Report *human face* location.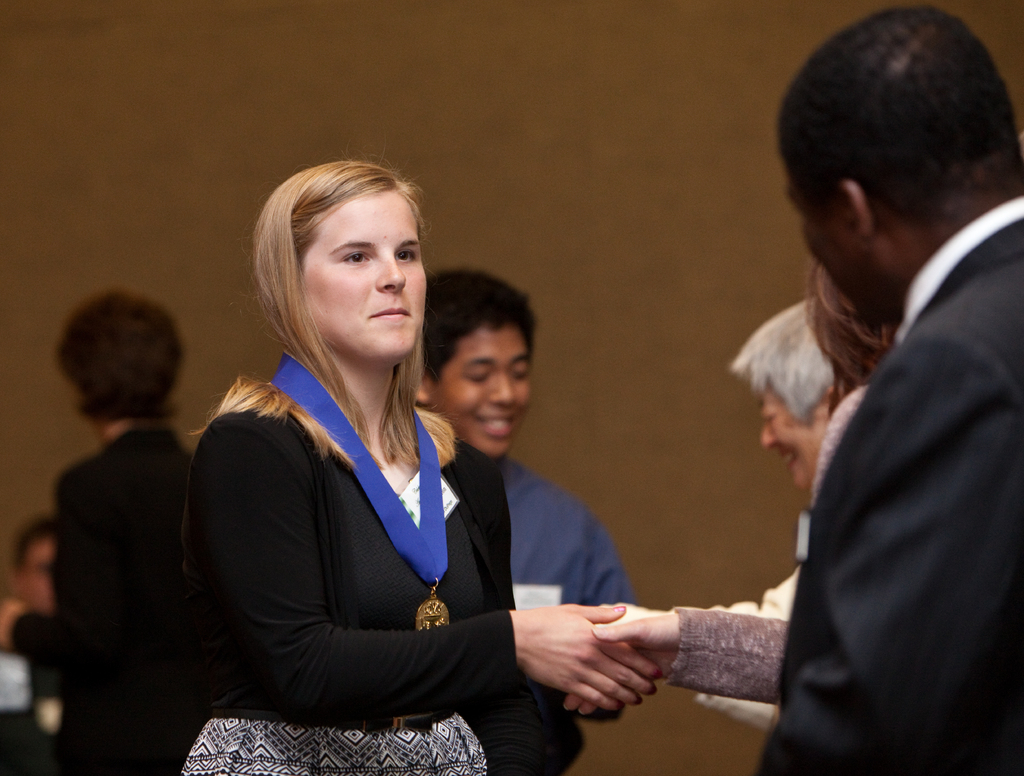
Report: x1=305, y1=193, x2=428, y2=368.
